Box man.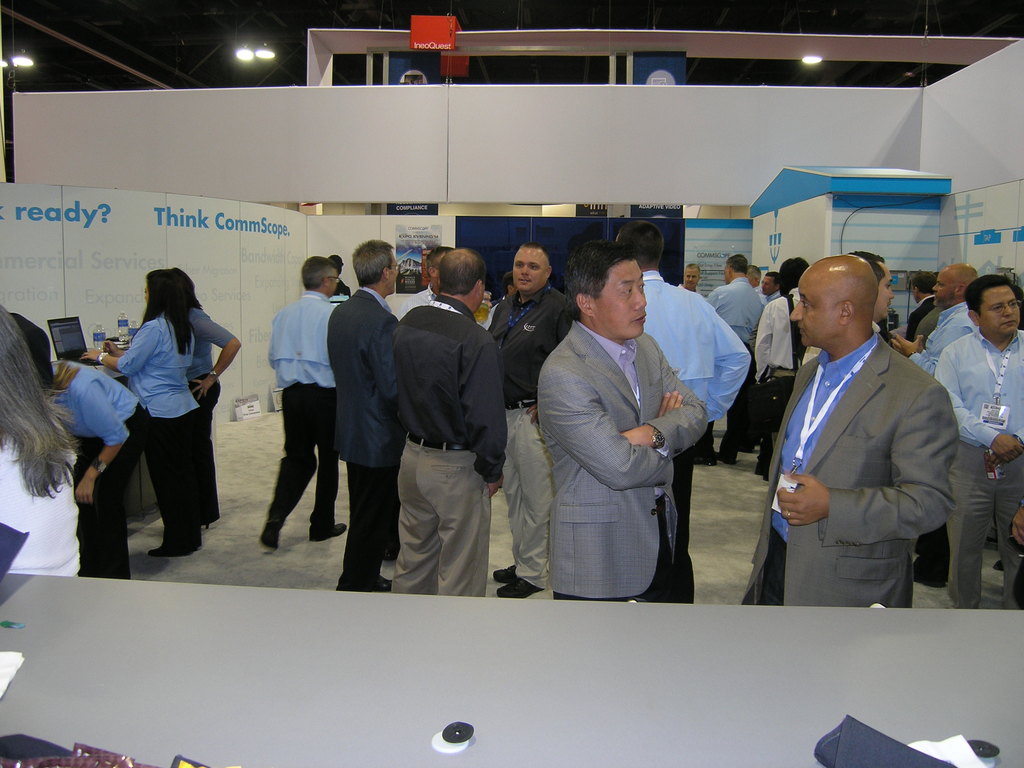
<region>326, 241, 405, 591</region>.
